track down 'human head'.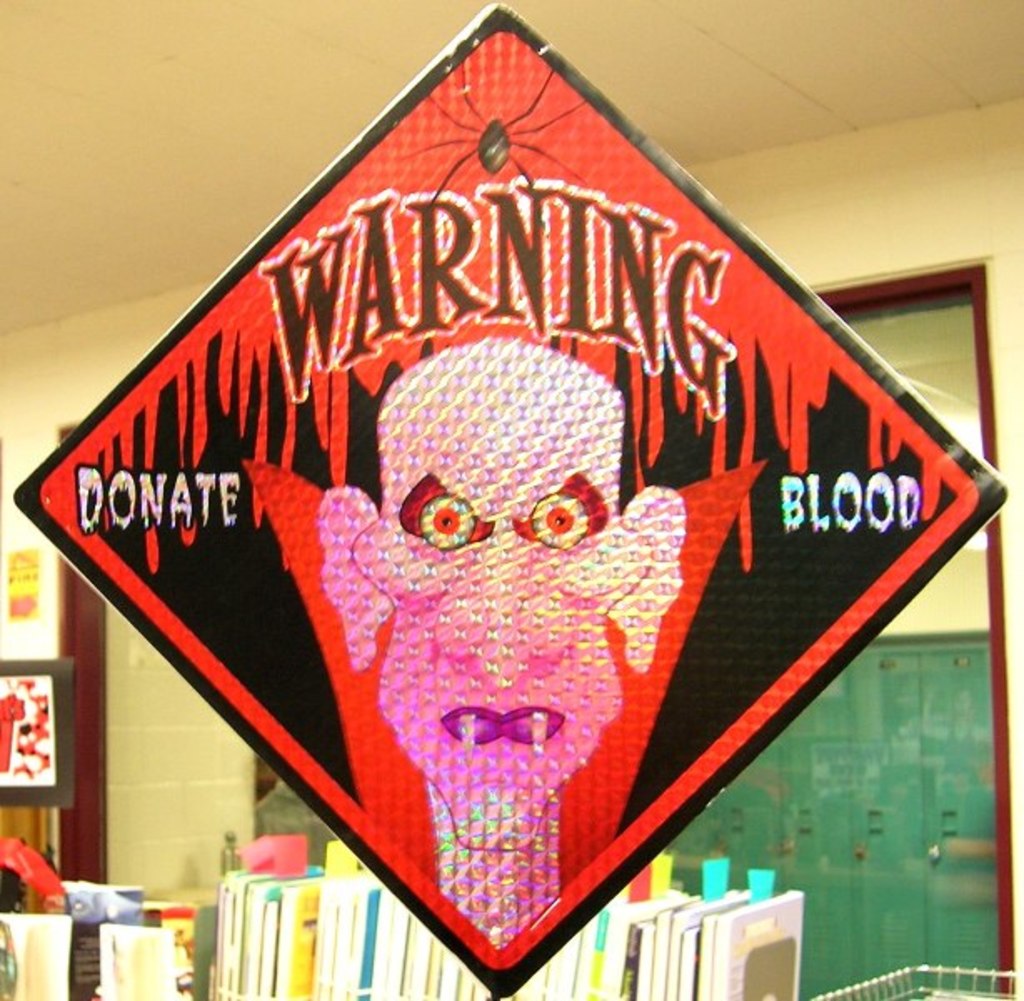
Tracked to [317,332,680,848].
